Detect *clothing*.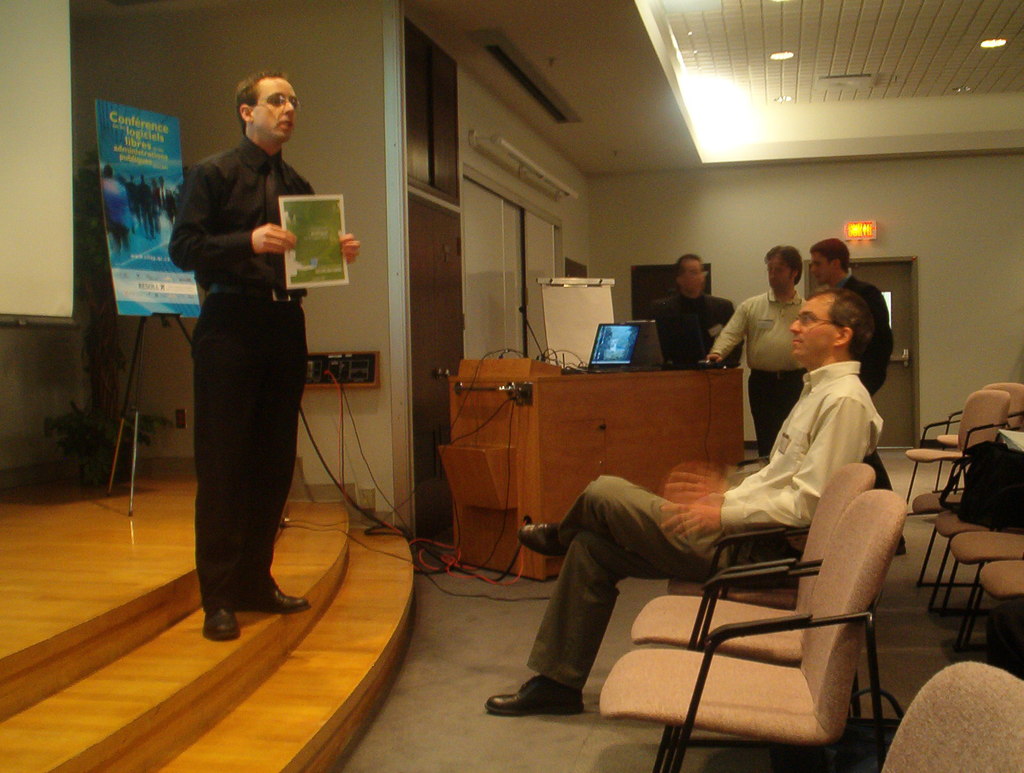
Detected at pyautogui.locateOnScreen(164, 88, 316, 607).
